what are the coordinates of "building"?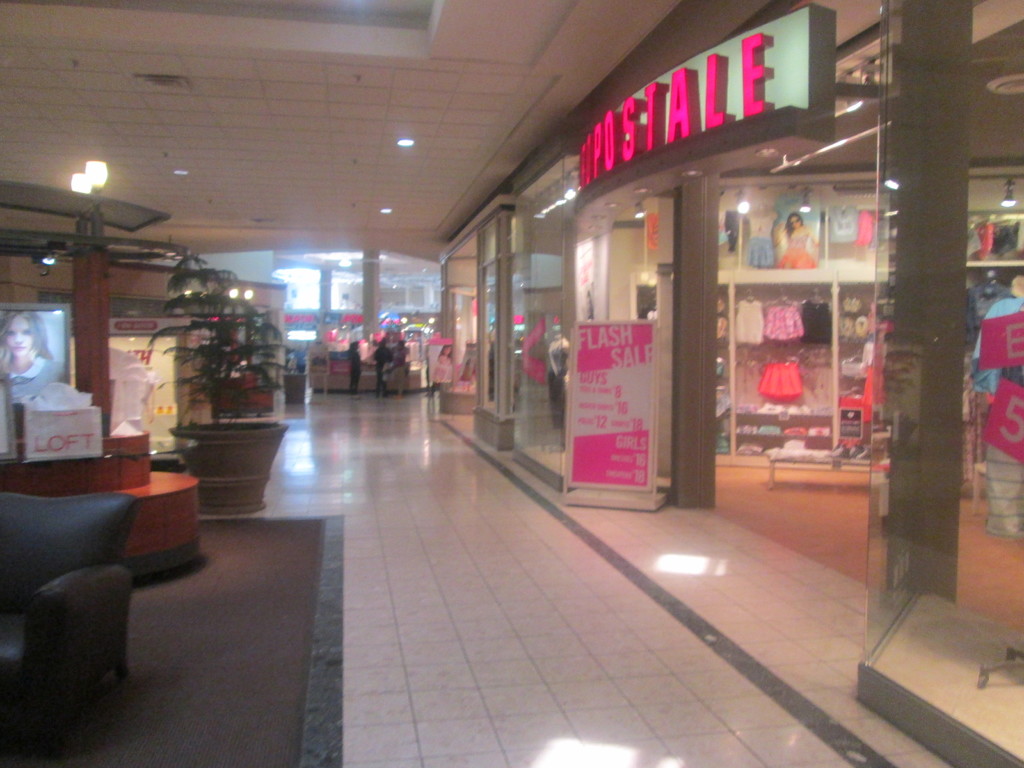
pyautogui.locateOnScreen(337, 250, 442, 319).
